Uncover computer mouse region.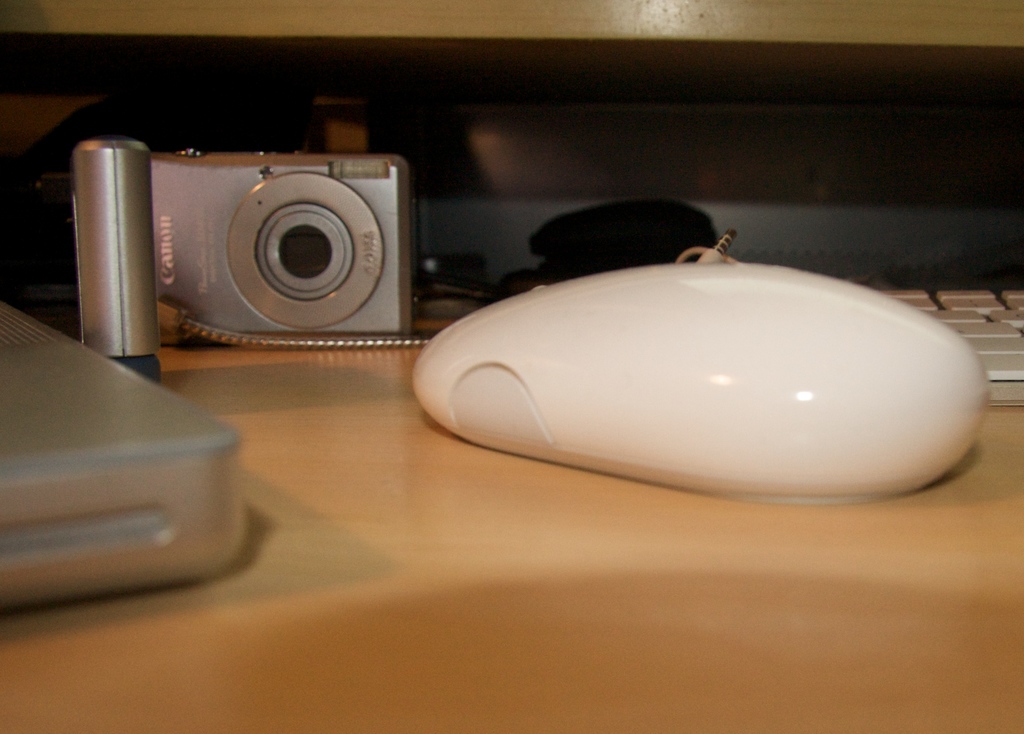
Uncovered: box(406, 256, 988, 508).
